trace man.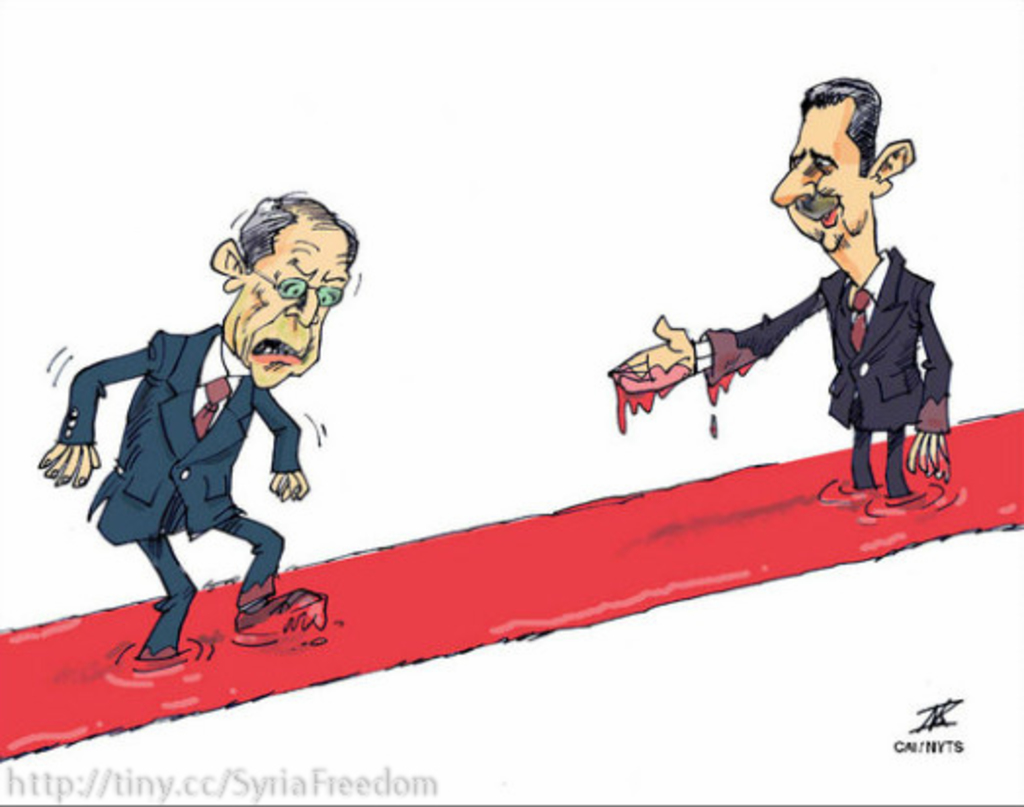
Traced to 610/78/956/500.
